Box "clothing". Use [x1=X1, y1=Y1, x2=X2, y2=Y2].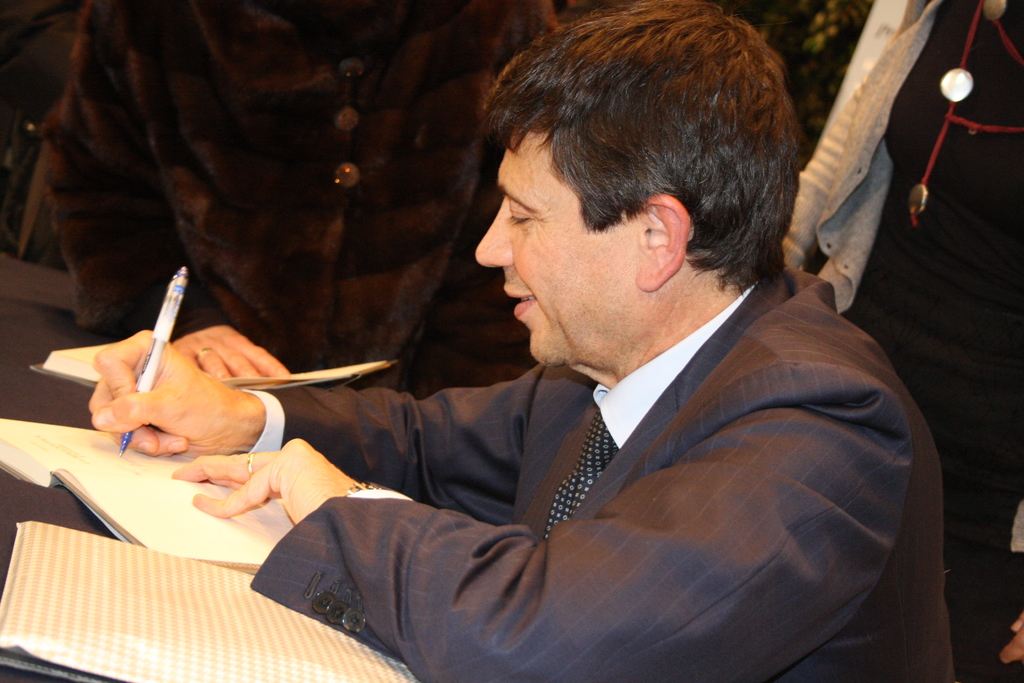
[x1=788, y1=0, x2=1023, y2=682].
